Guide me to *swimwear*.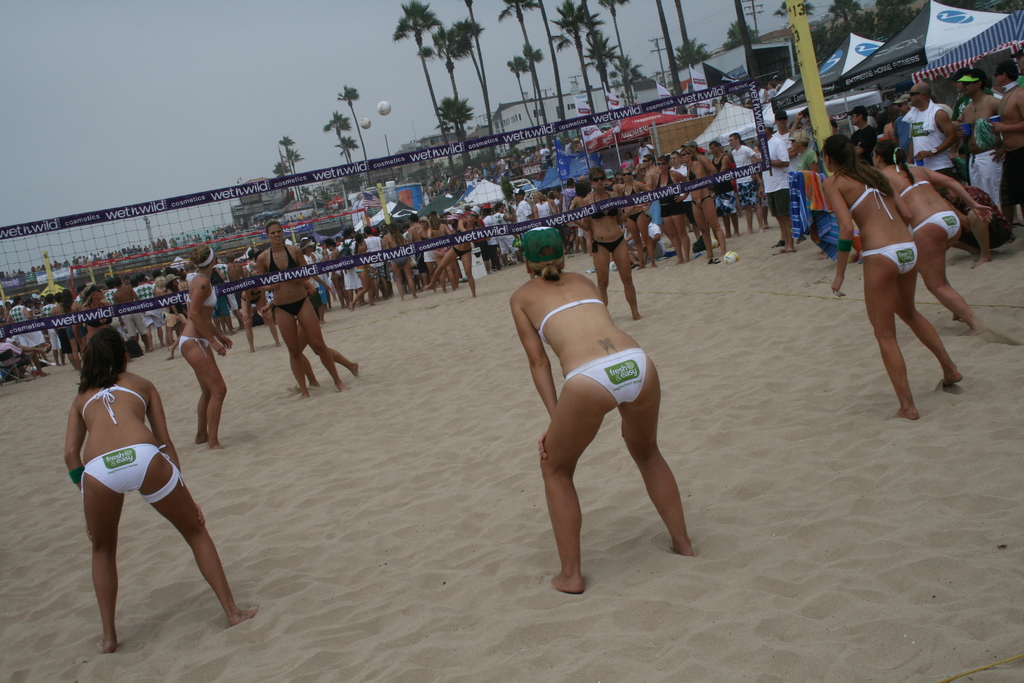
Guidance: <region>268, 248, 295, 281</region>.
